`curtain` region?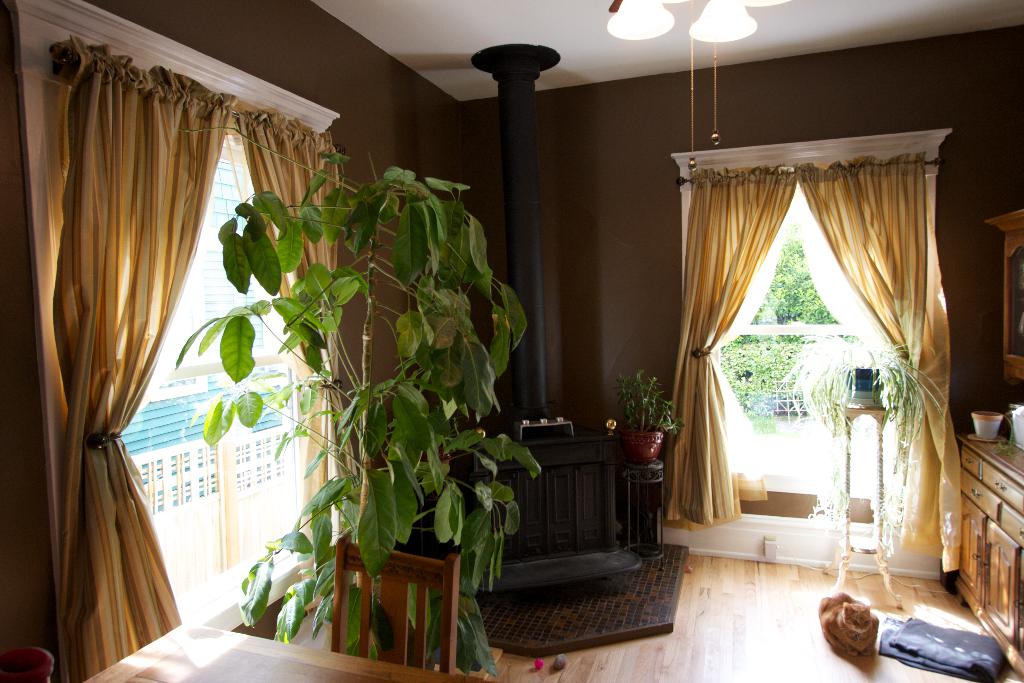
x1=66 y1=45 x2=236 y2=679
